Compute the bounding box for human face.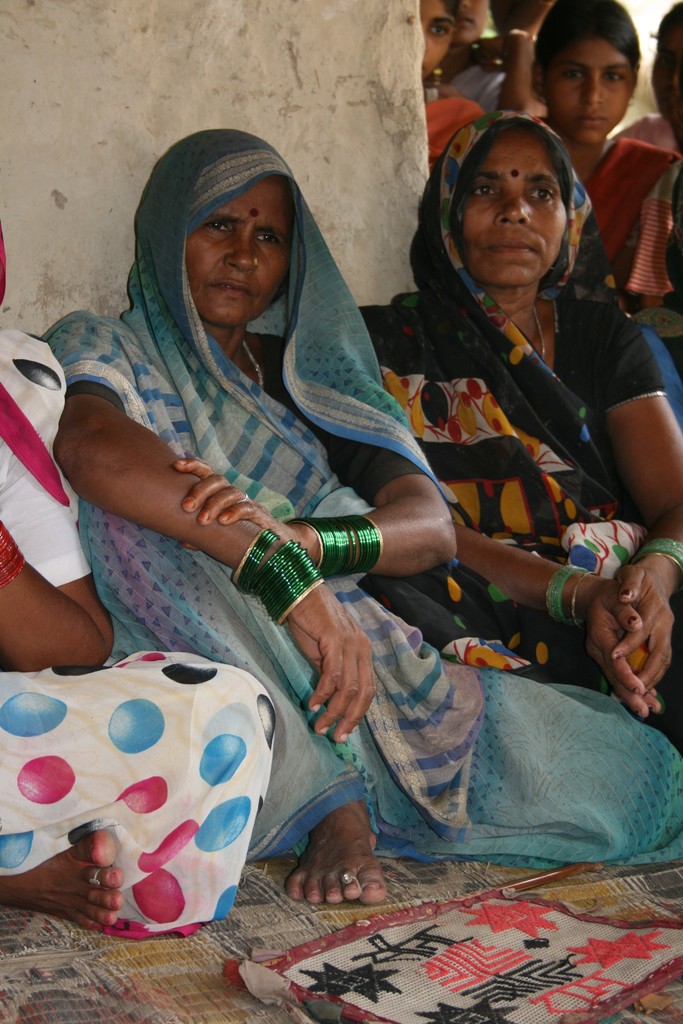
551, 35, 635, 146.
